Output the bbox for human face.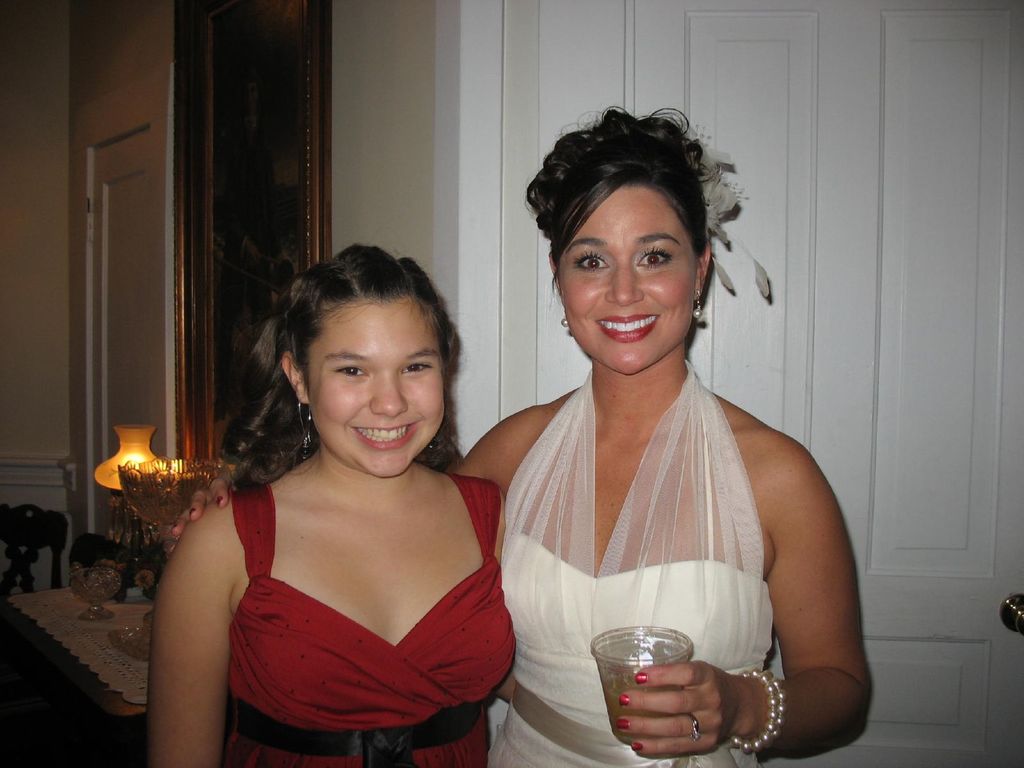
307, 302, 447, 479.
